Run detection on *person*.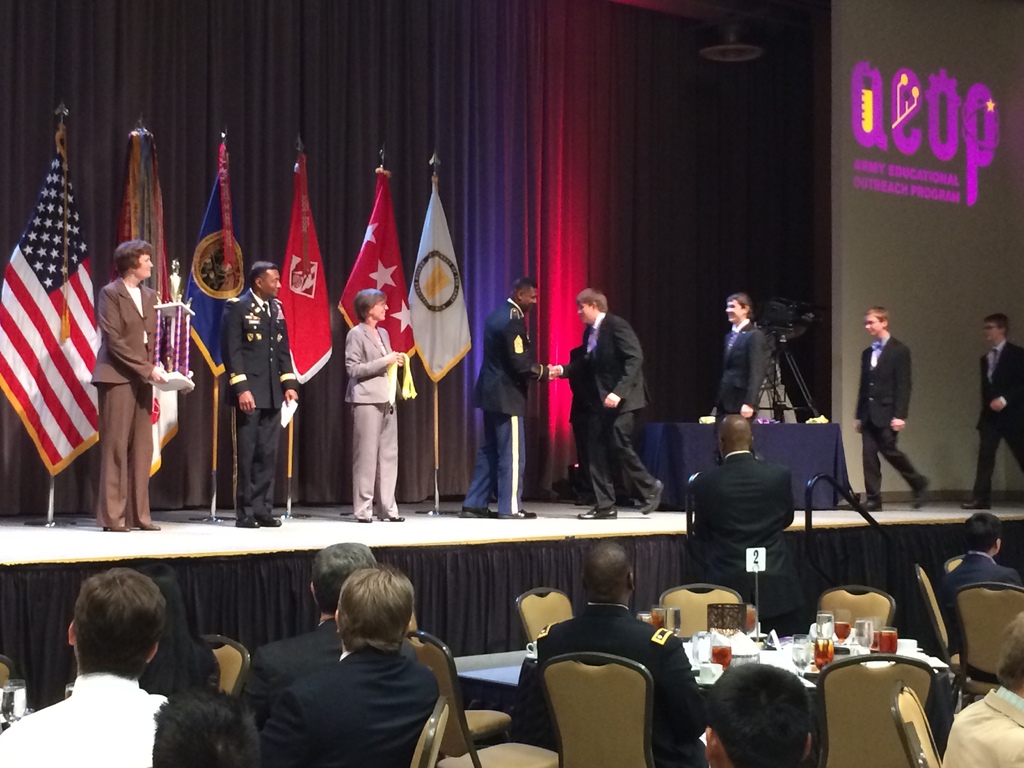
Result: [x1=938, y1=513, x2=1023, y2=684].
